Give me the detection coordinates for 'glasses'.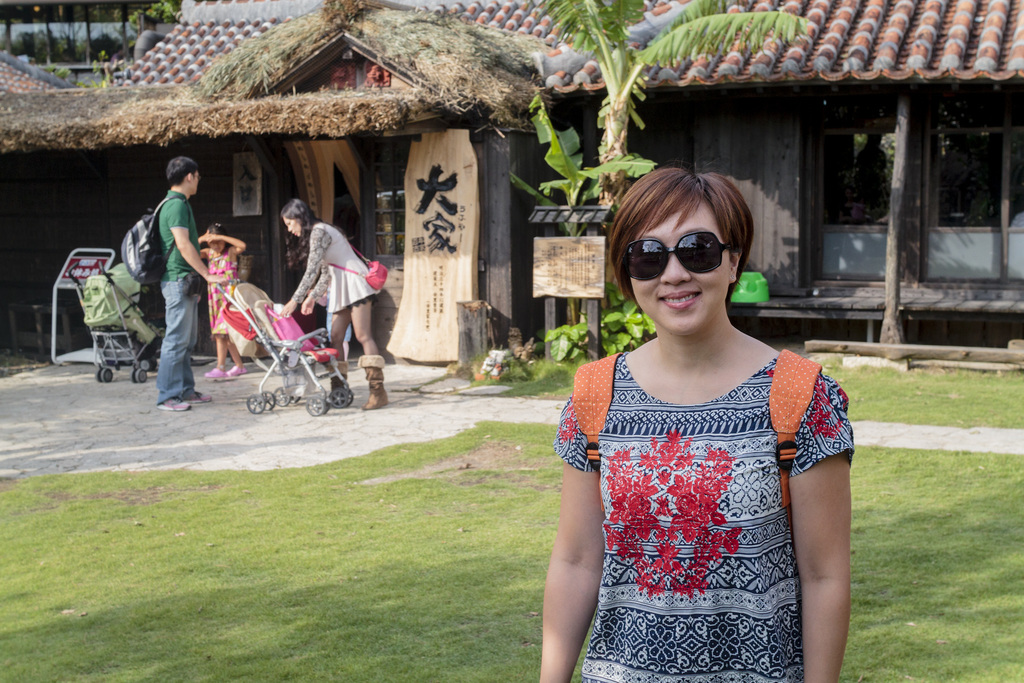
<region>628, 228, 743, 284</region>.
